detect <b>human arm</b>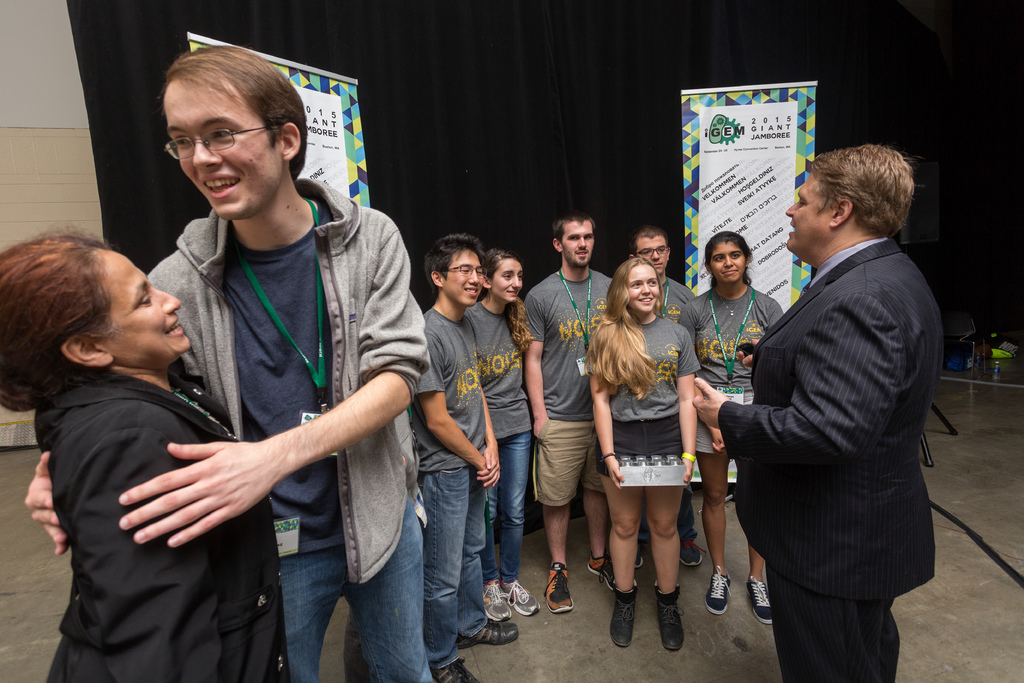
476, 382, 502, 488
